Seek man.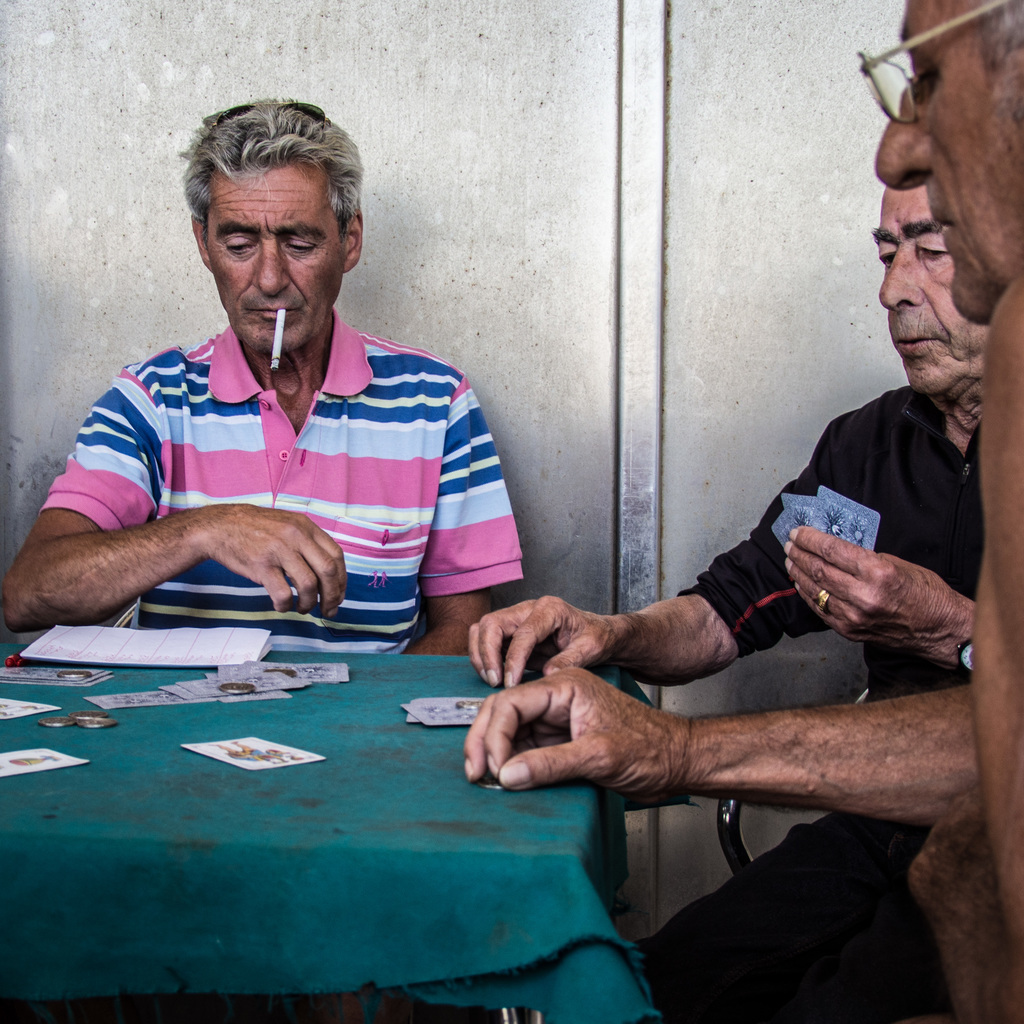
<region>460, 0, 1023, 1023</region>.
